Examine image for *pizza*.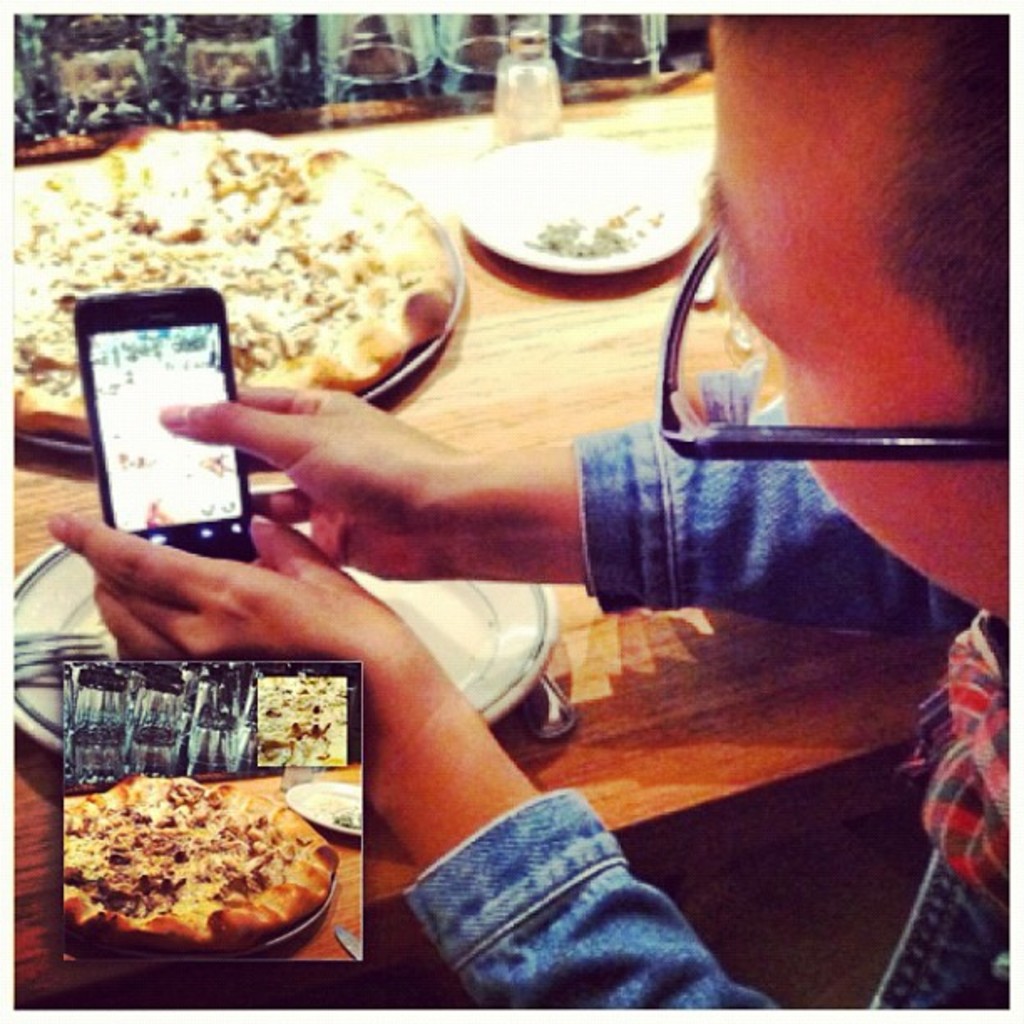
Examination result: [left=5, top=120, right=458, bottom=442].
